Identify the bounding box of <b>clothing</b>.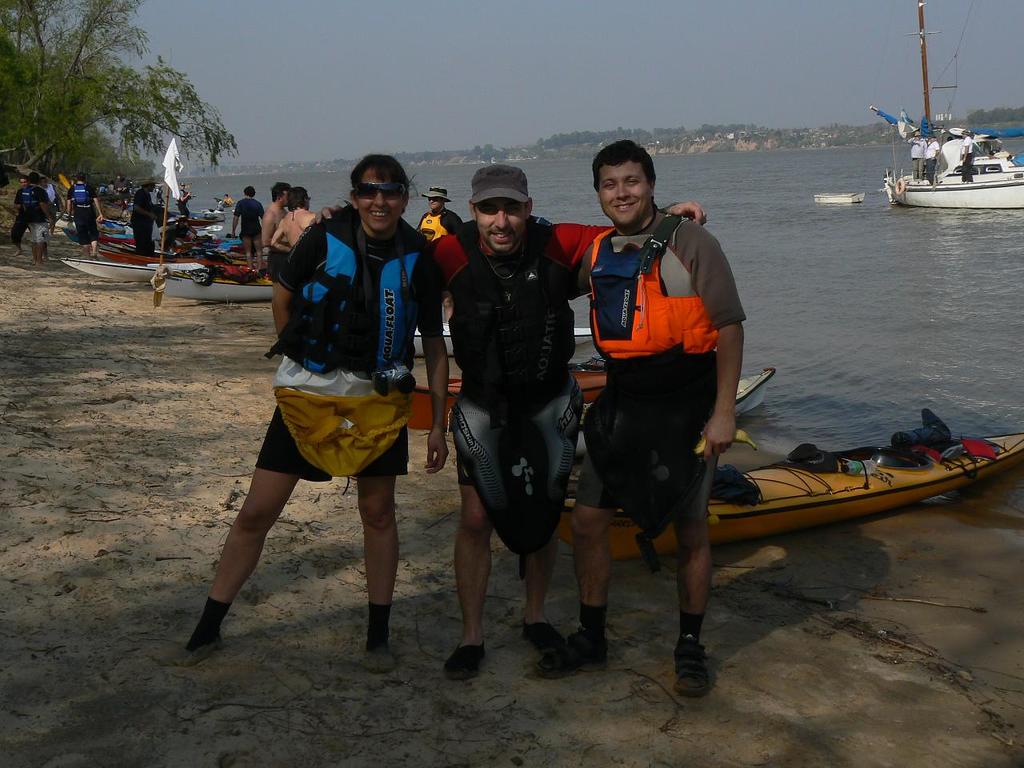
left=583, top=186, right=742, bottom=572.
